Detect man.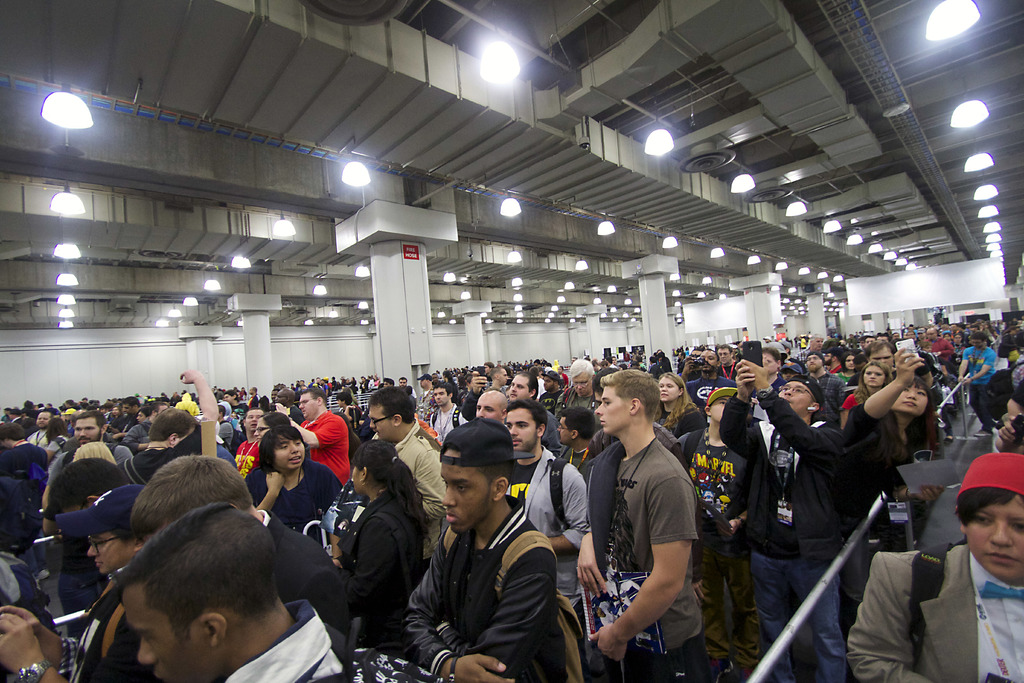
Detected at crop(602, 356, 610, 366).
